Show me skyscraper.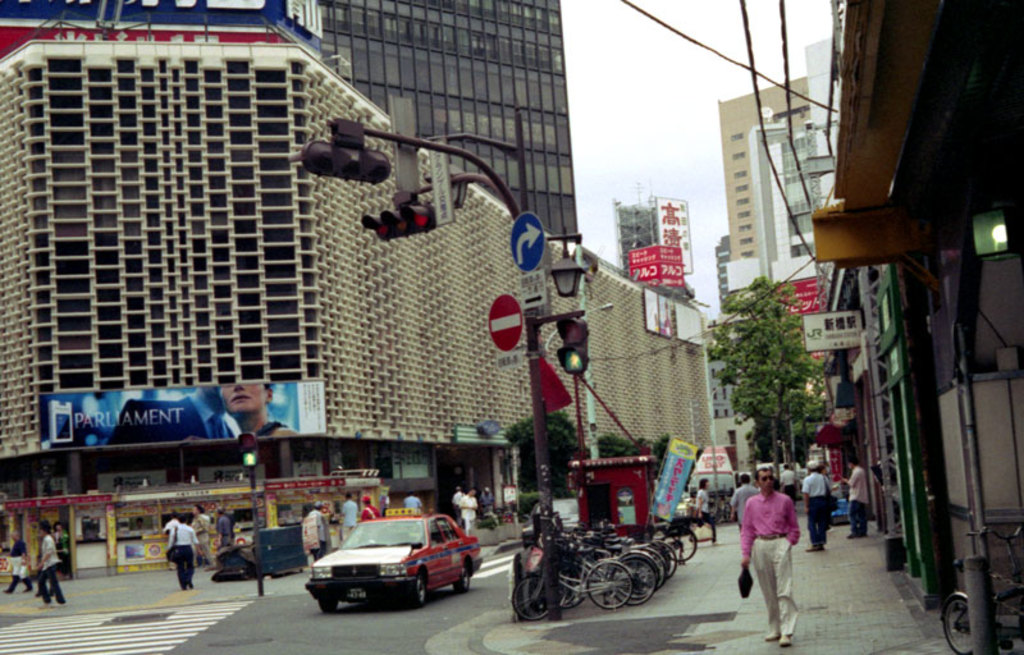
skyscraper is here: 26:6:591:499.
